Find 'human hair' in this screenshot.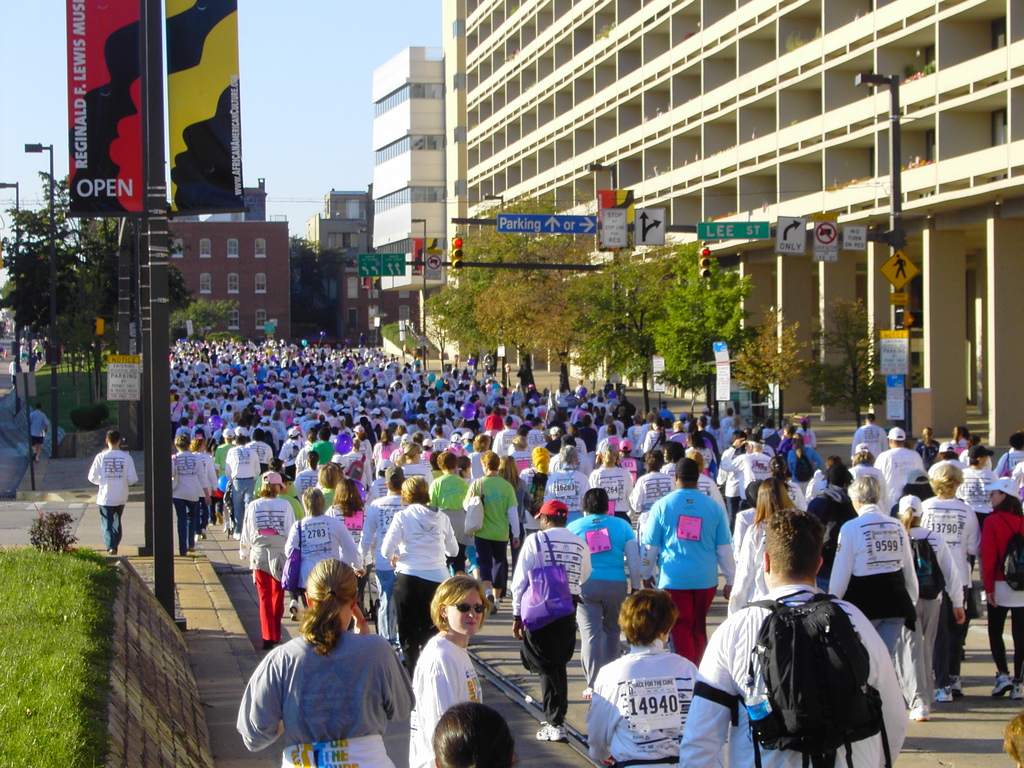
The bounding box for 'human hair' is [446, 441, 463, 471].
